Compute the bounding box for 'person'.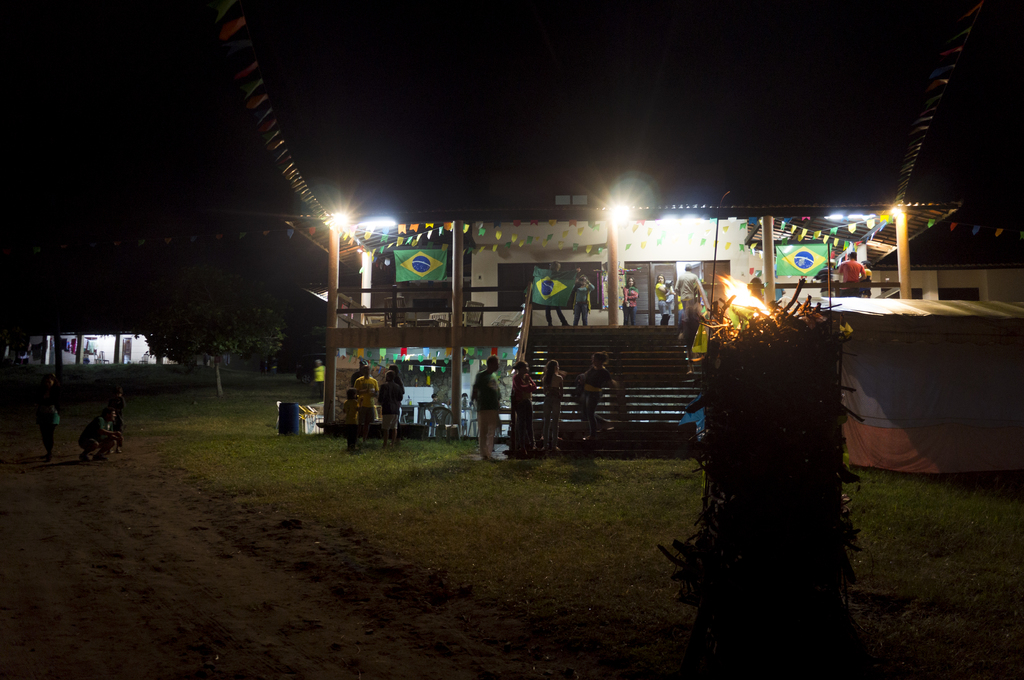
crop(76, 409, 120, 463).
